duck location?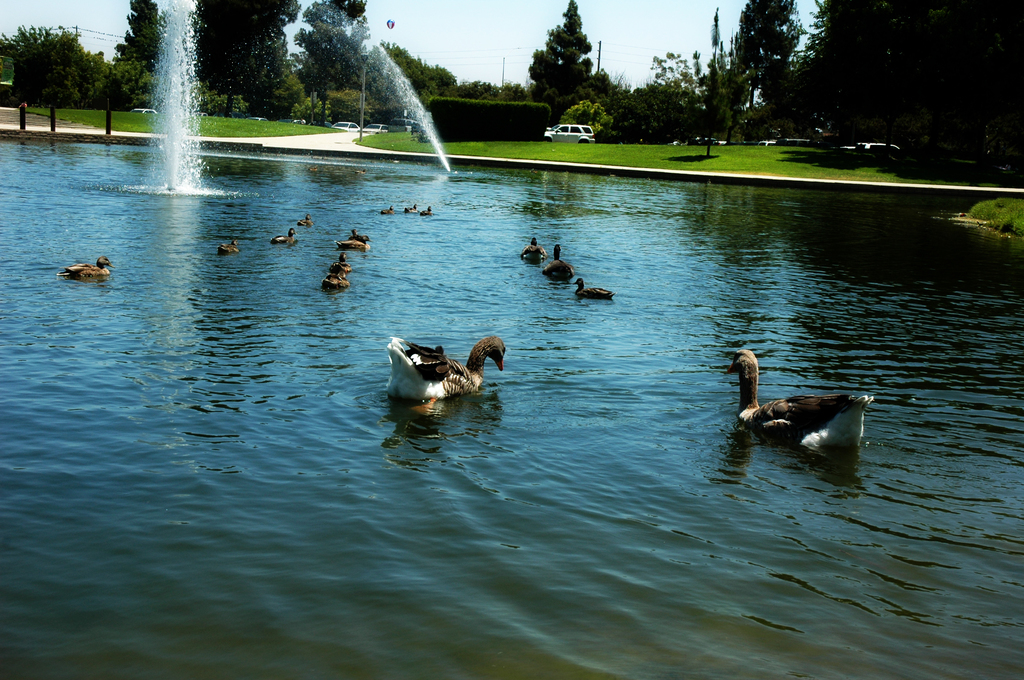
bbox=[270, 225, 298, 243]
